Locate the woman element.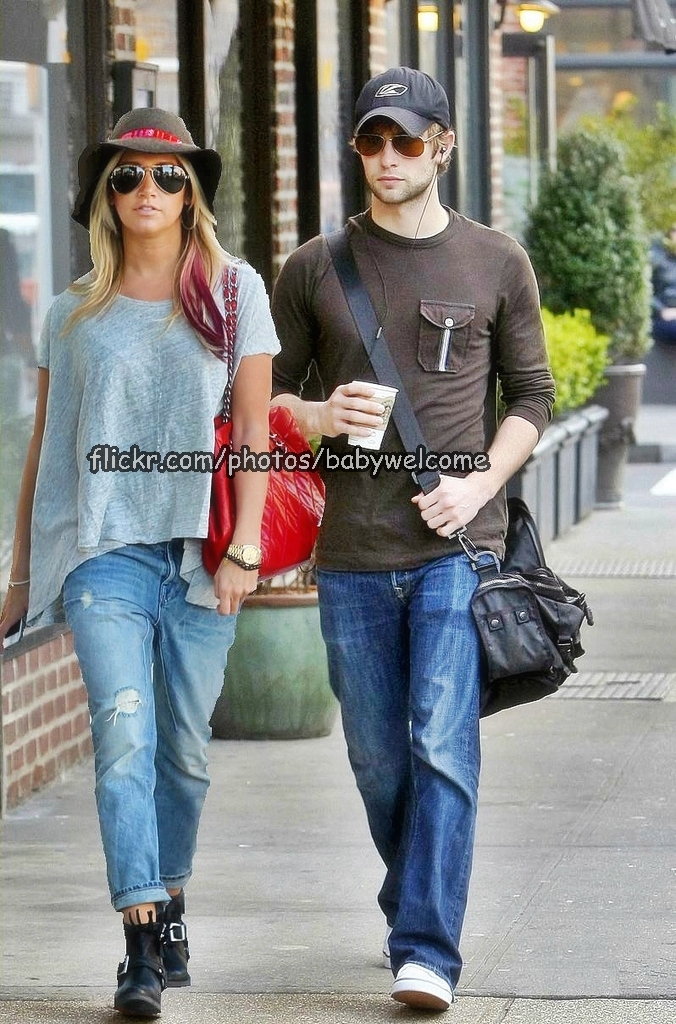
Element bbox: detection(4, 73, 292, 962).
